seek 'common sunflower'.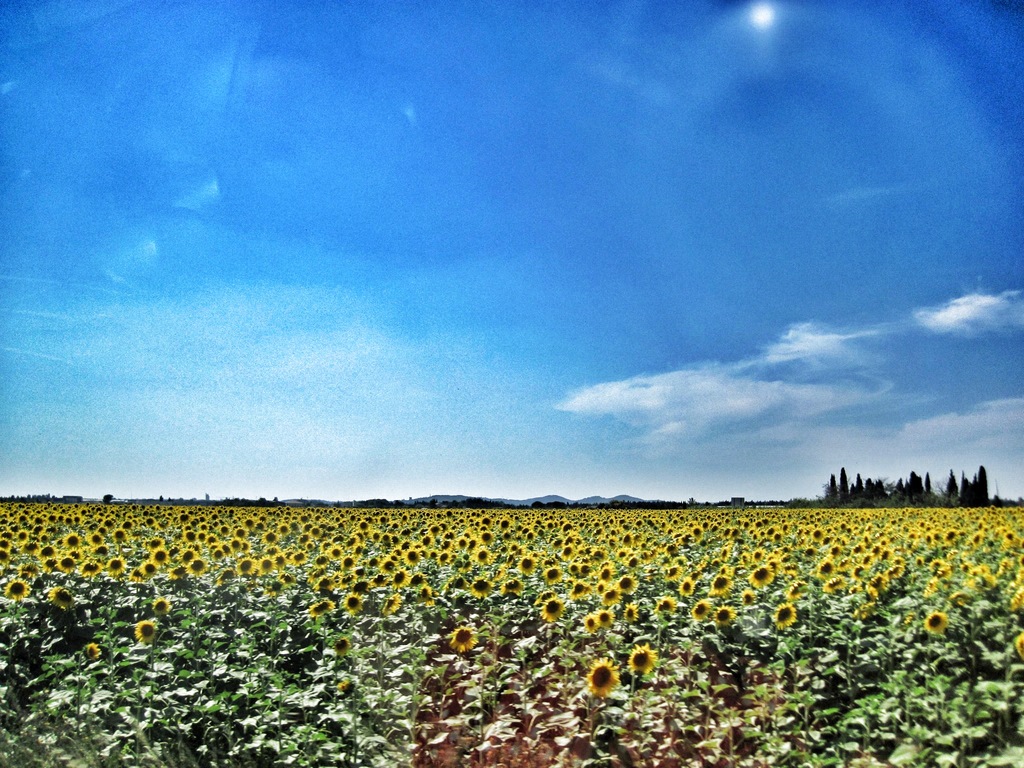
left=308, top=604, right=333, bottom=613.
